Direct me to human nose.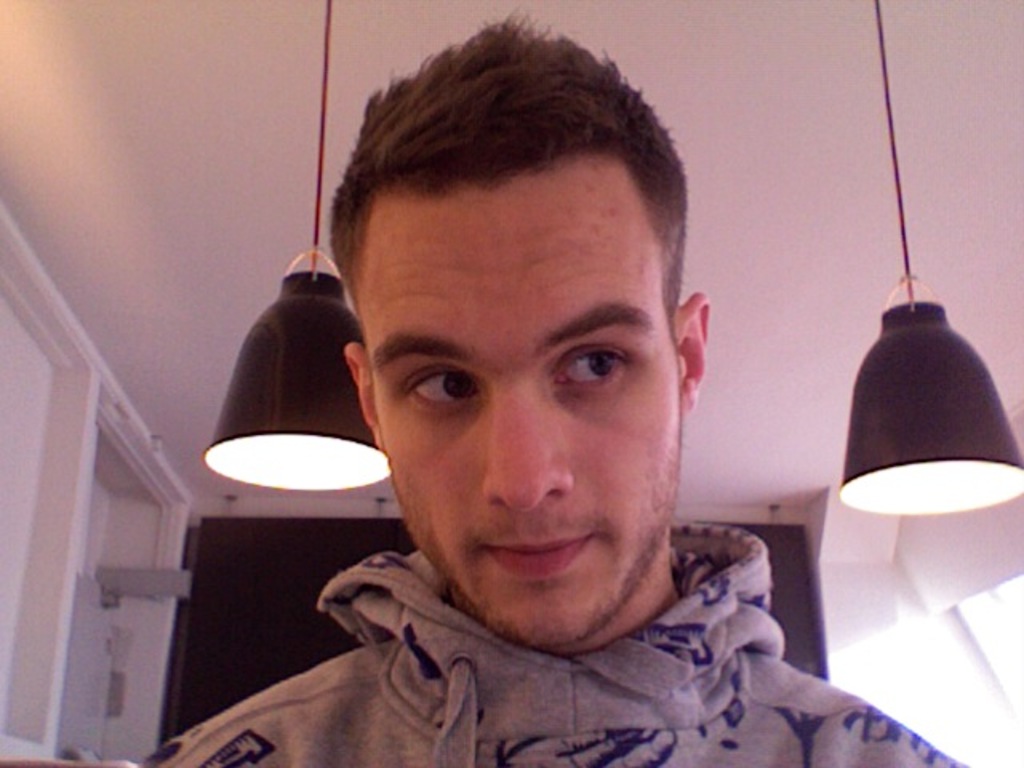
Direction: bbox(486, 400, 570, 514).
